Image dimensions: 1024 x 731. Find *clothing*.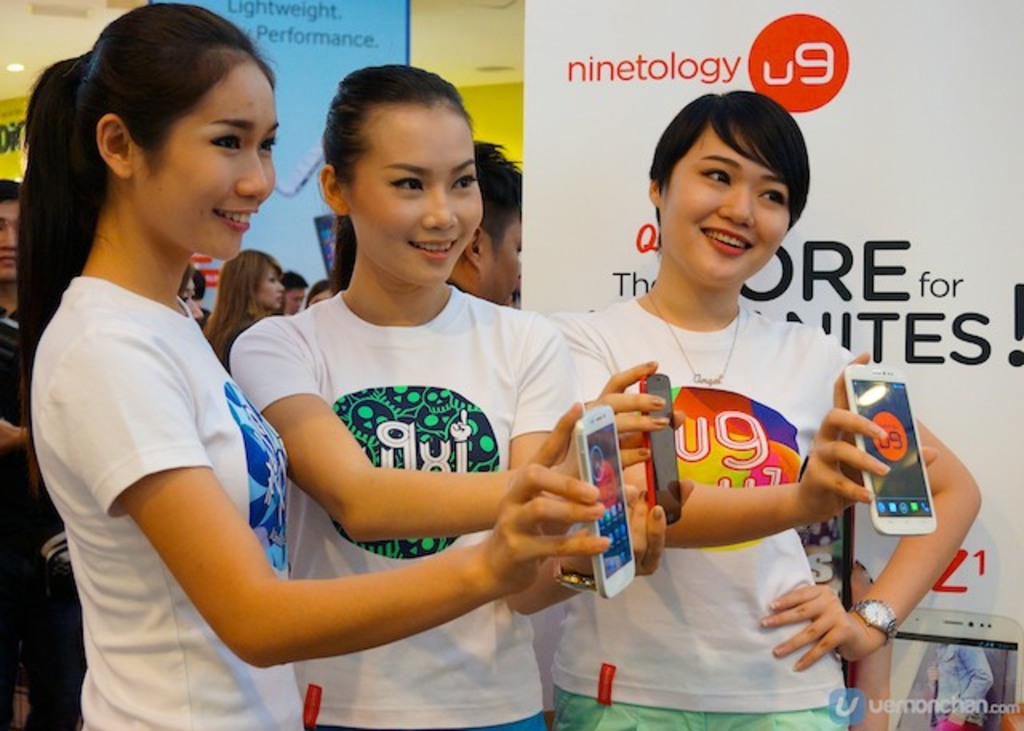
BBox(234, 278, 581, 729).
